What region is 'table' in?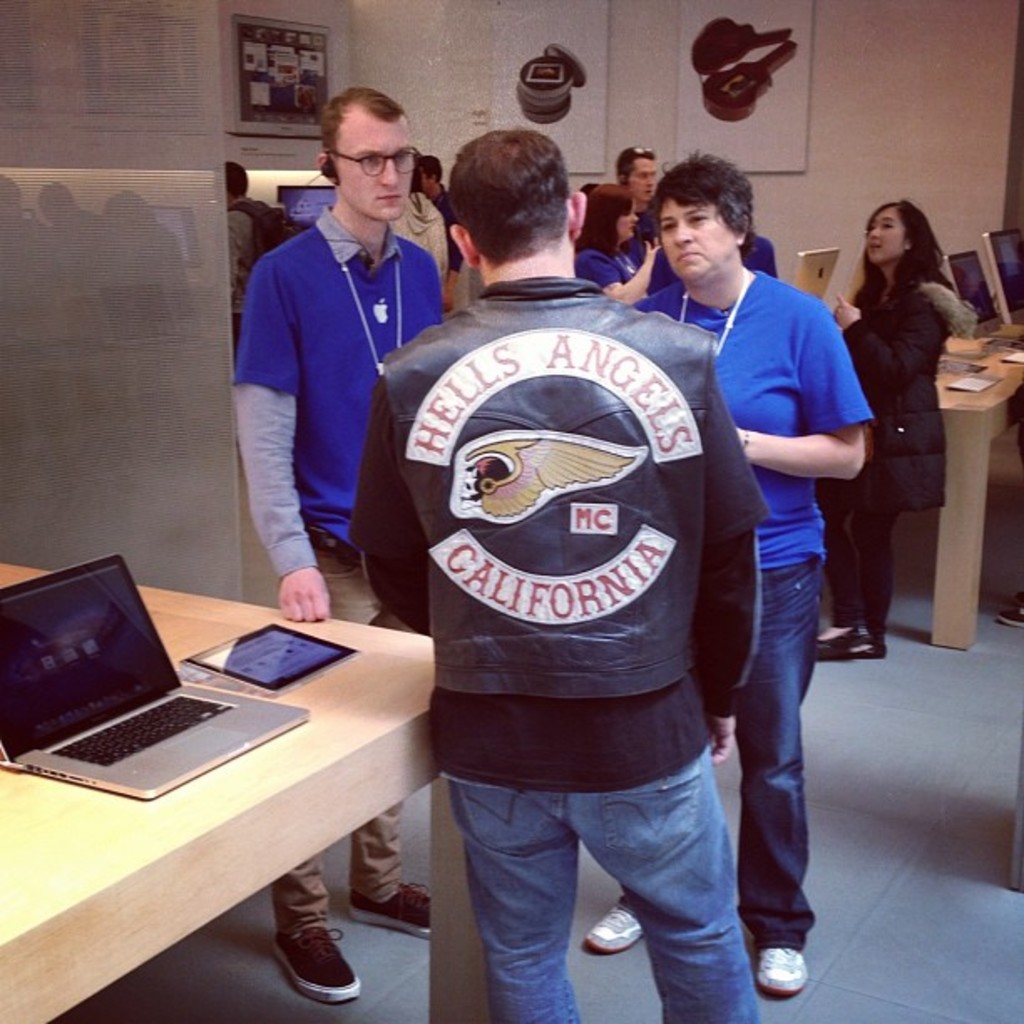
left=934, top=328, right=1019, bottom=649.
